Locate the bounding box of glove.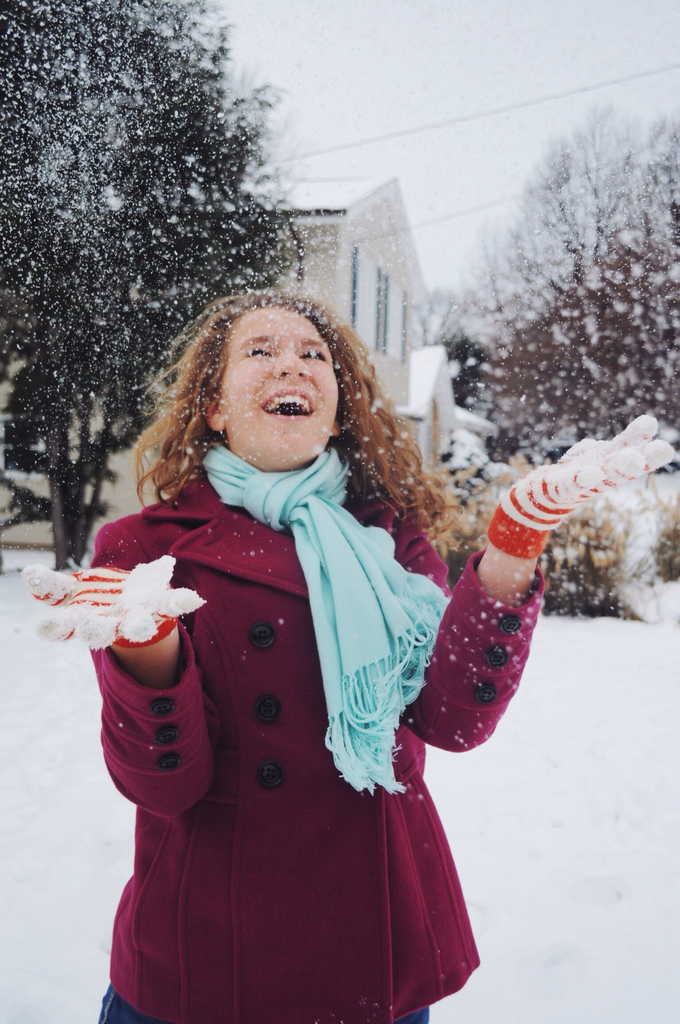
Bounding box: left=482, top=417, right=667, bottom=561.
